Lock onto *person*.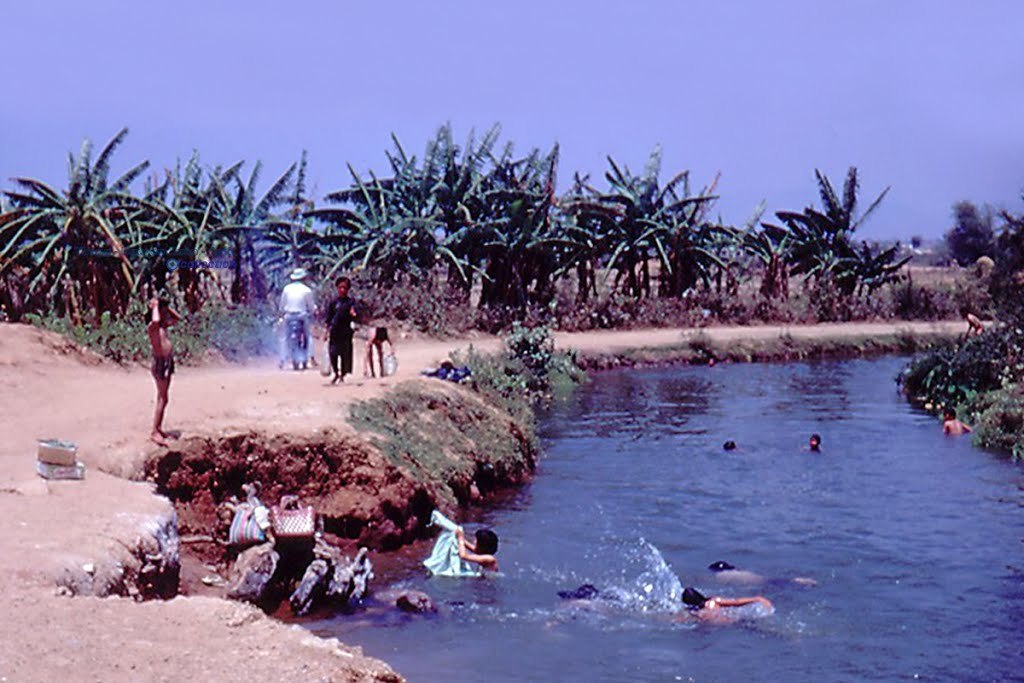
Locked: left=318, top=281, right=366, bottom=394.
